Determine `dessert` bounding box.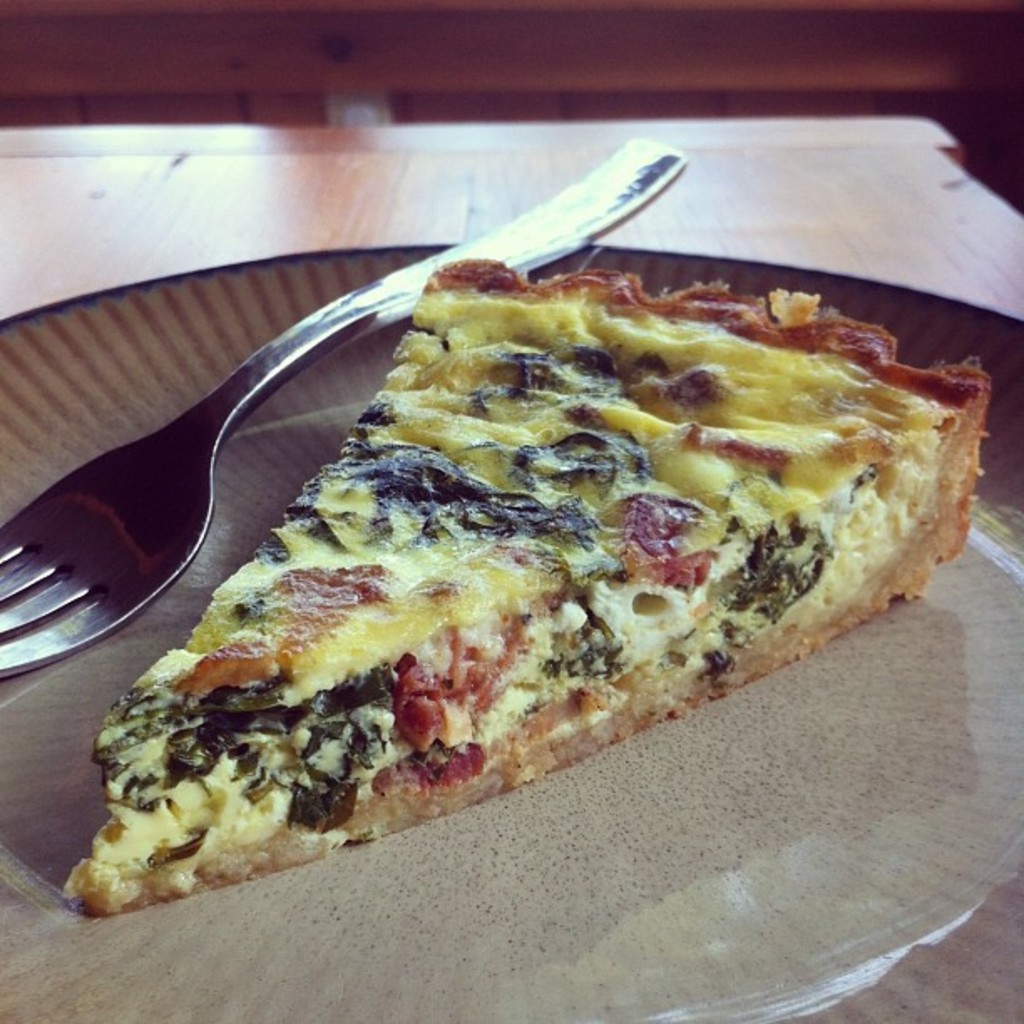
Determined: 8/288/977/937.
